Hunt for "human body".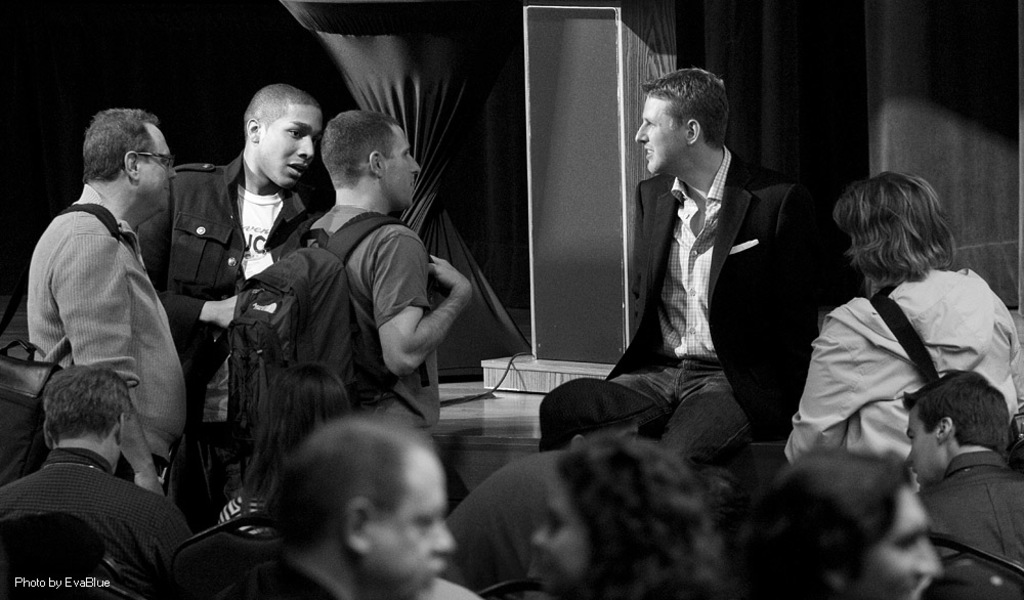
Hunted down at rect(446, 447, 562, 591).
